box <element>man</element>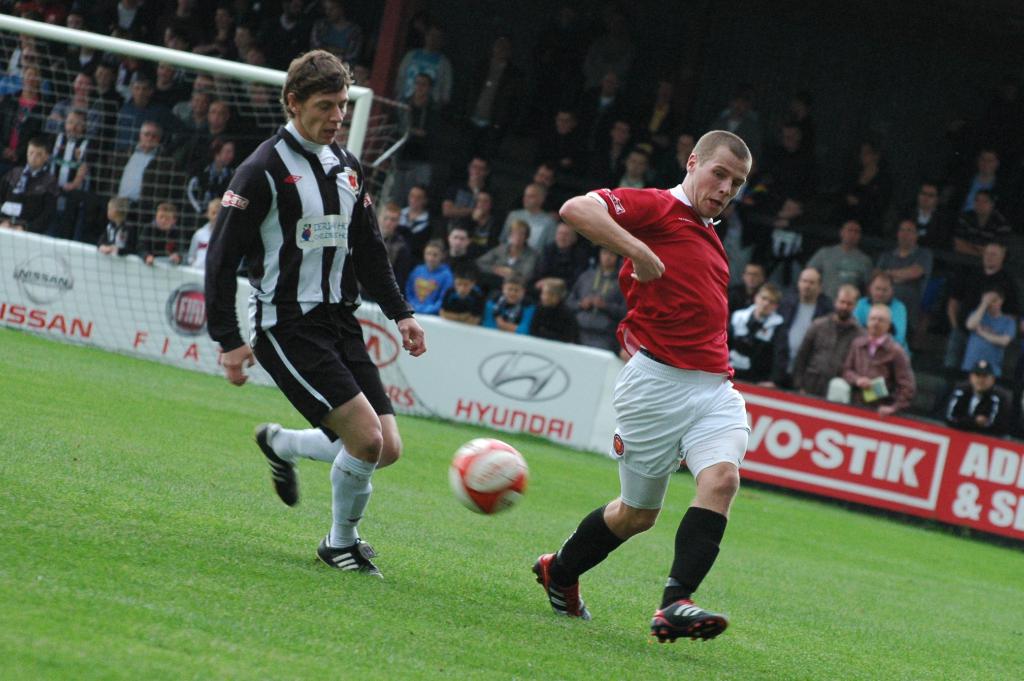
(left=943, top=149, right=1005, bottom=227)
